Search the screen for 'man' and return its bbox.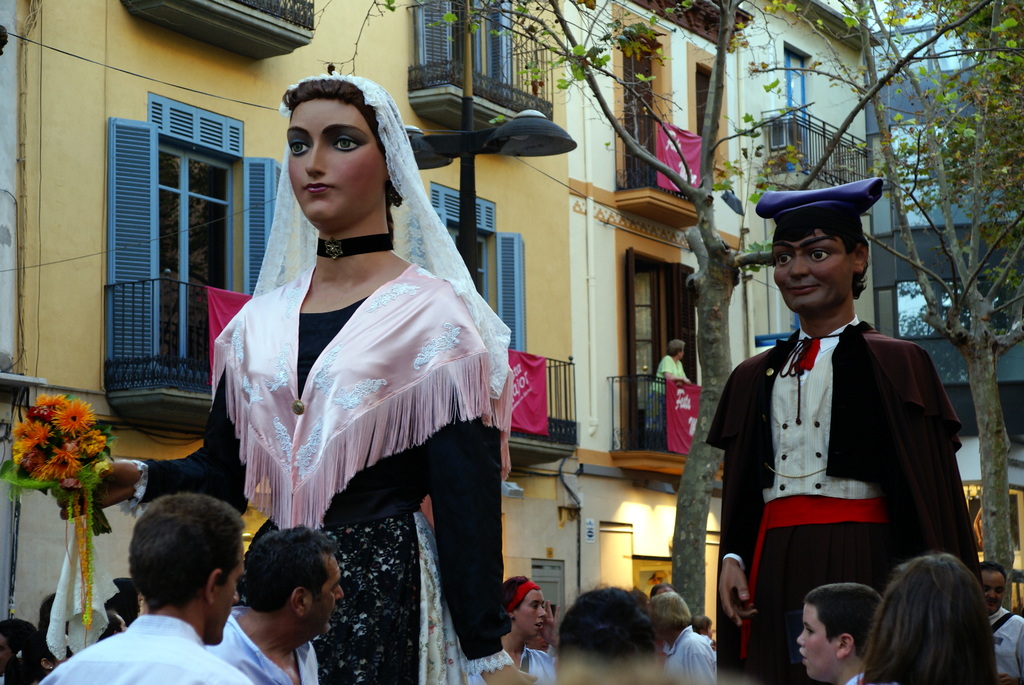
Found: box=[471, 574, 556, 683].
